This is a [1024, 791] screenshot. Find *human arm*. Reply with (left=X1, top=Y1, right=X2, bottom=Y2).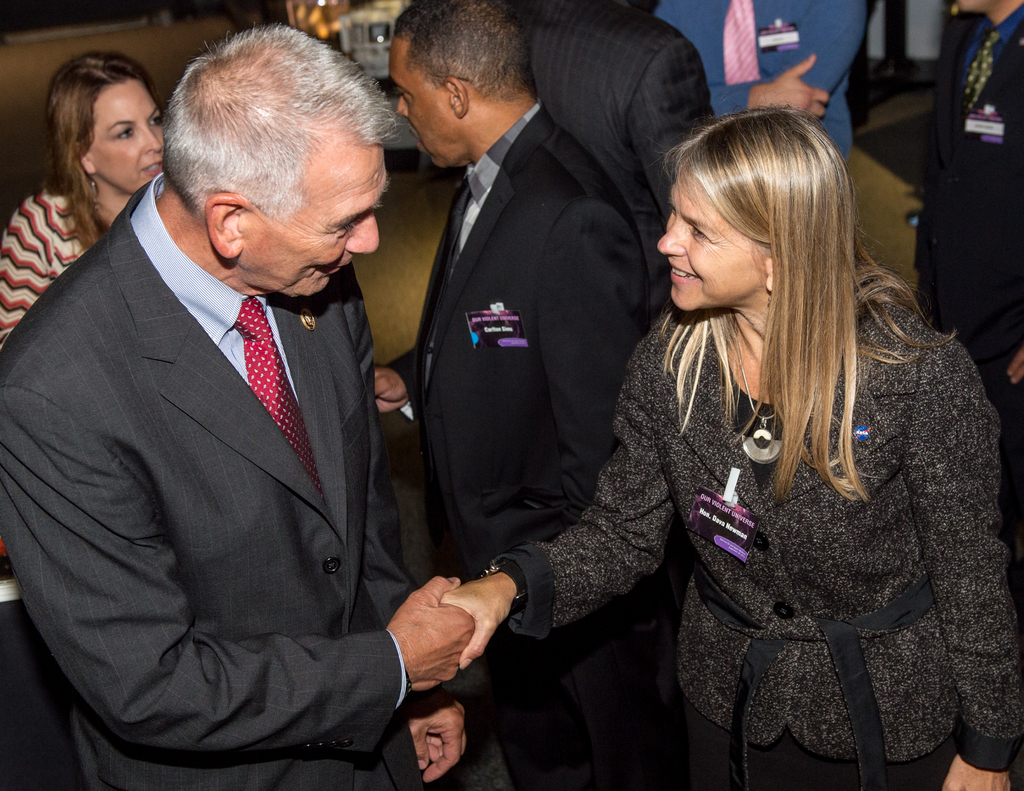
(left=438, top=326, right=665, bottom=667).
